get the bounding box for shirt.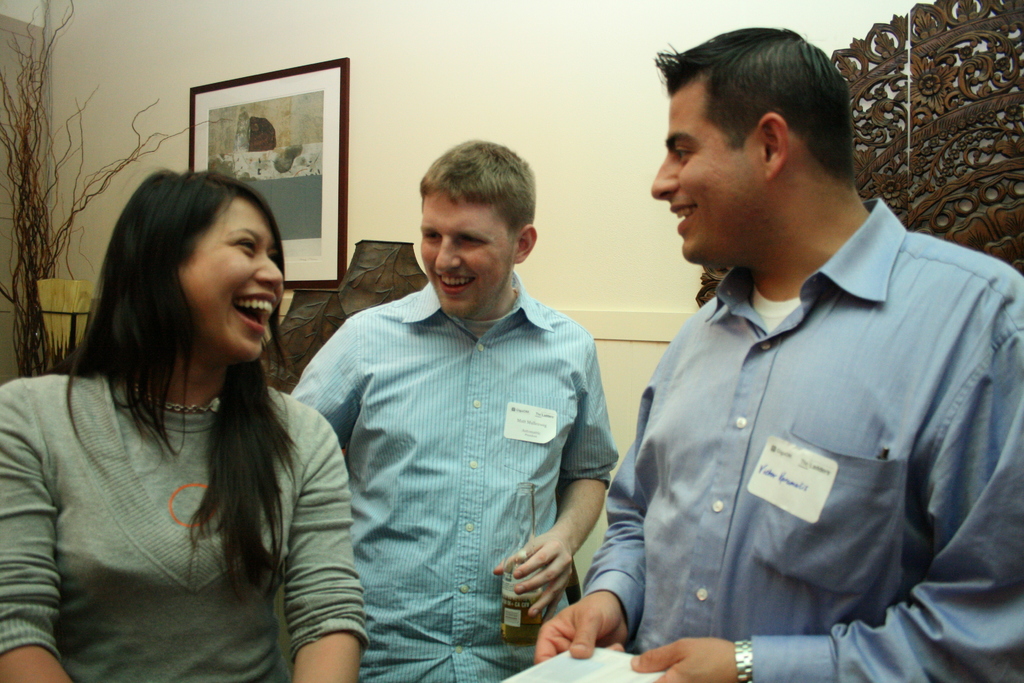
583, 195, 1023, 682.
